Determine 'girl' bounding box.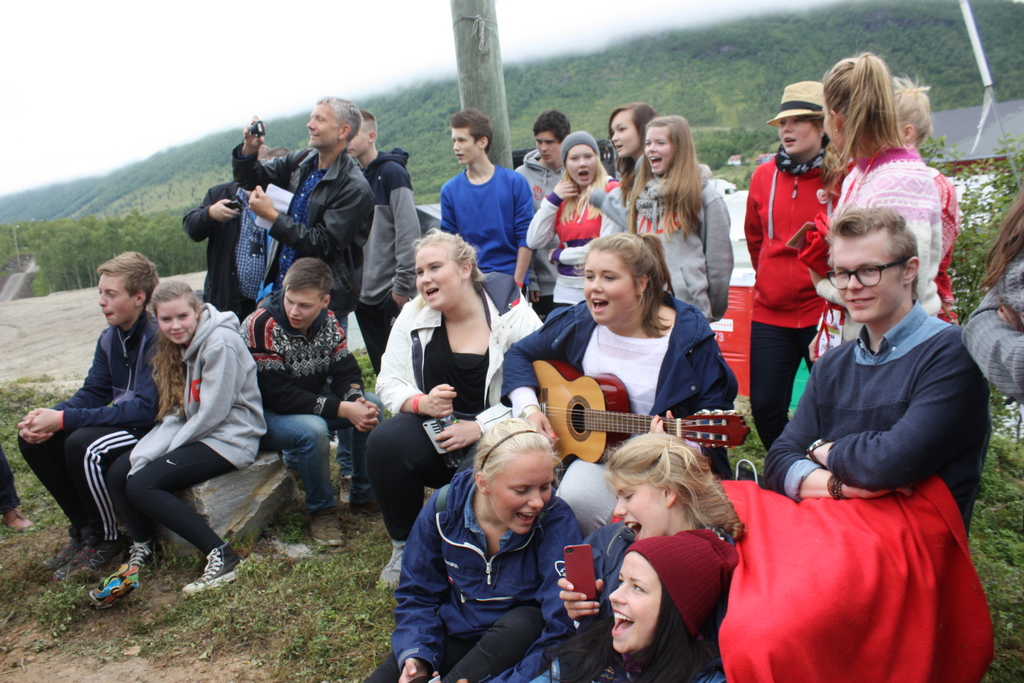
Determined: x1=588, y1=101, x2=652, y2=233.
